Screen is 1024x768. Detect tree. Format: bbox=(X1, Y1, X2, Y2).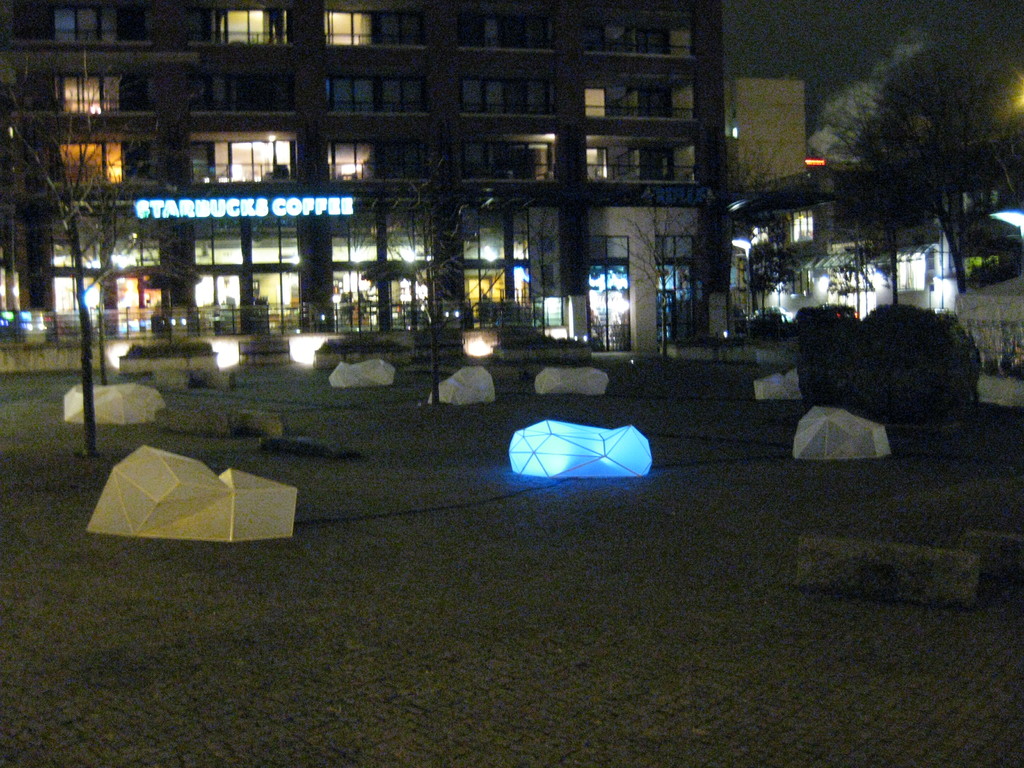
bbox=(812, 30, 1017, 292).
